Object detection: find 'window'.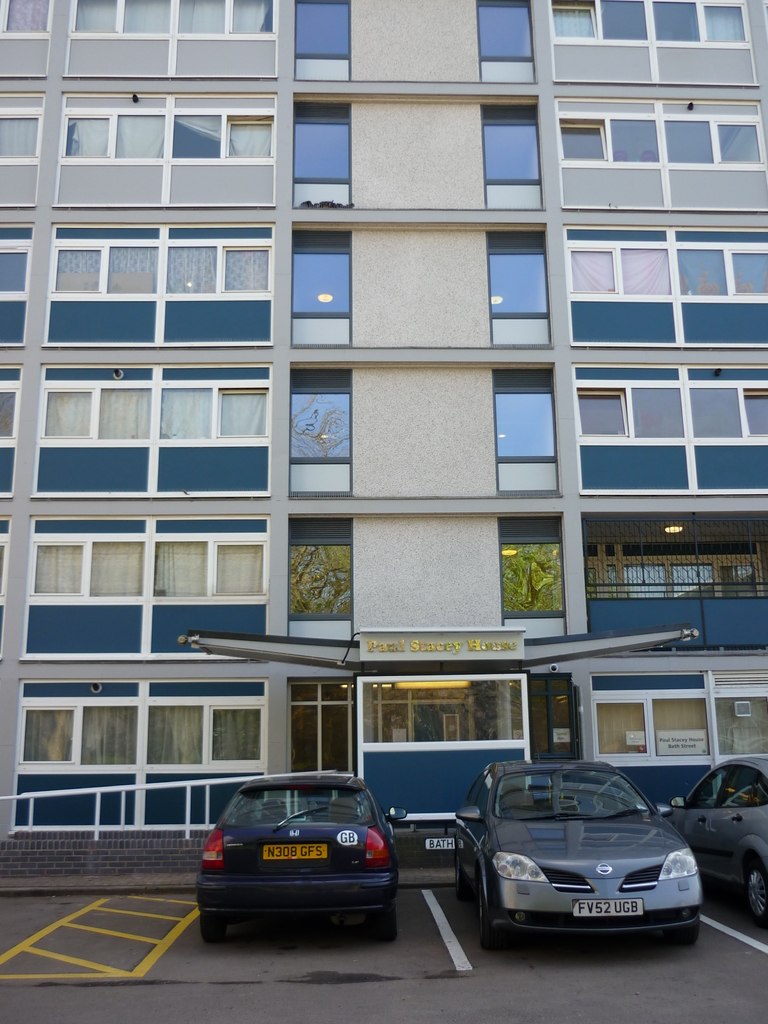
select_region(72, 0, 276, 35).
